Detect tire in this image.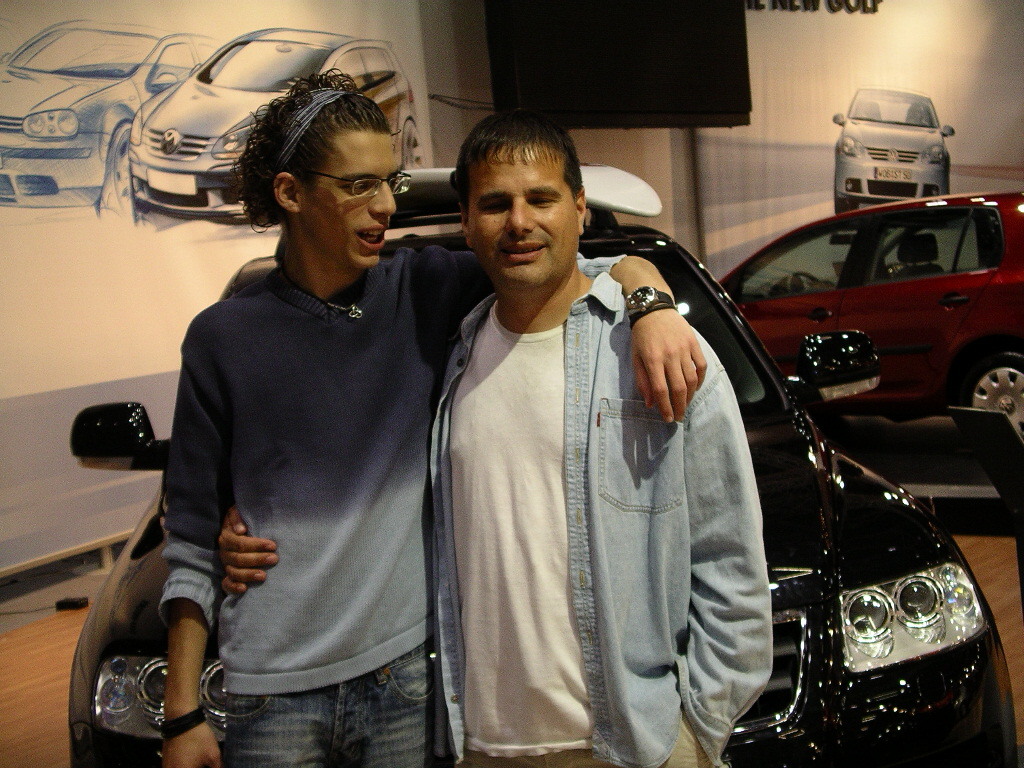
Detection: [100,117,130,228].
